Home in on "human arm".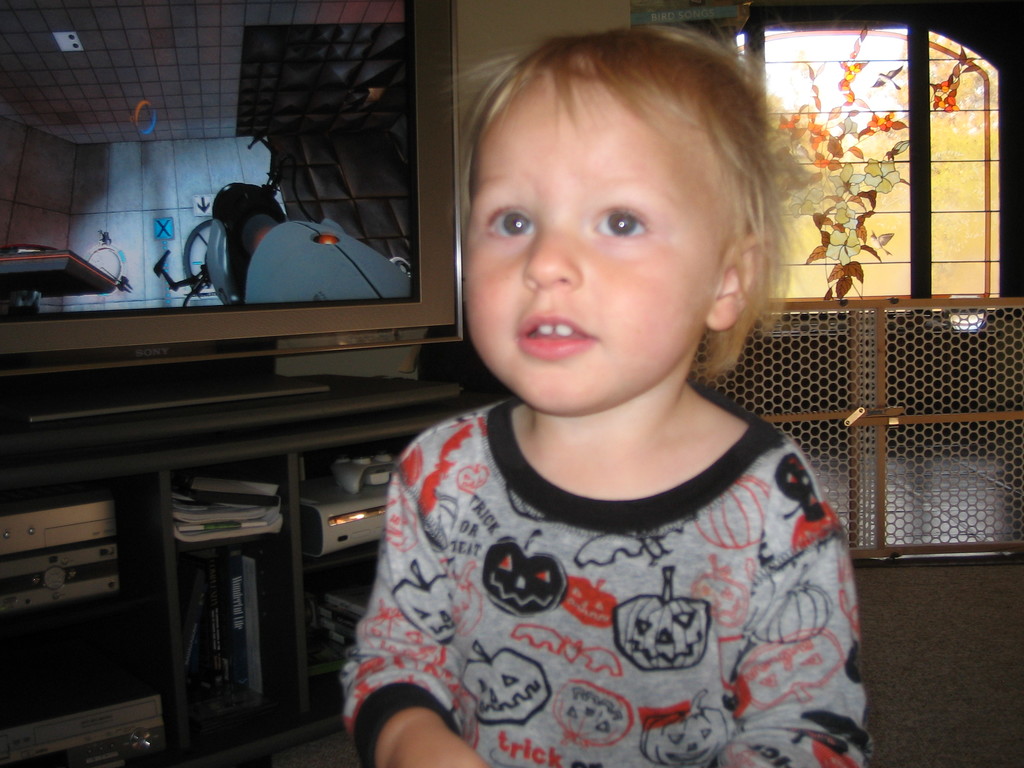
Homed in at [716,538,867,767].
